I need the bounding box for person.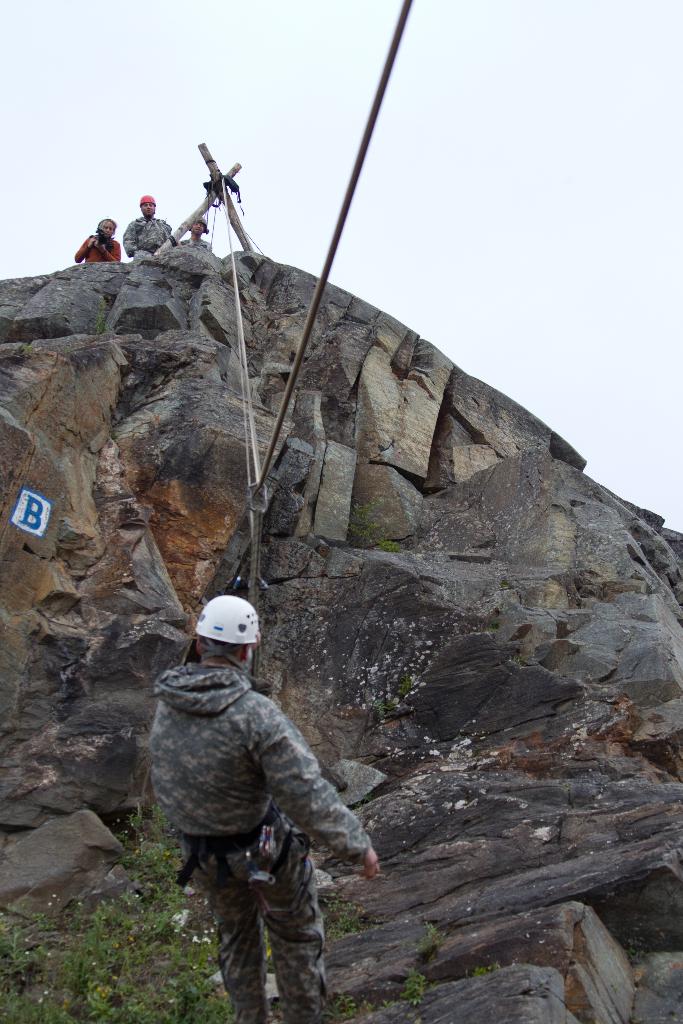
Here it is: 149/584/358/1009.
